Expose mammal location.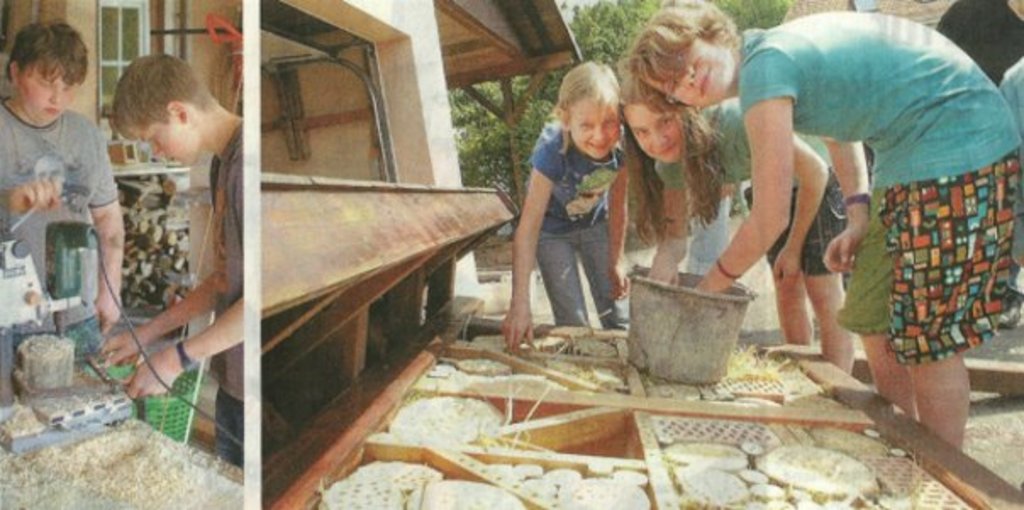
Exposed at box=[97, 53, 249, 468].
